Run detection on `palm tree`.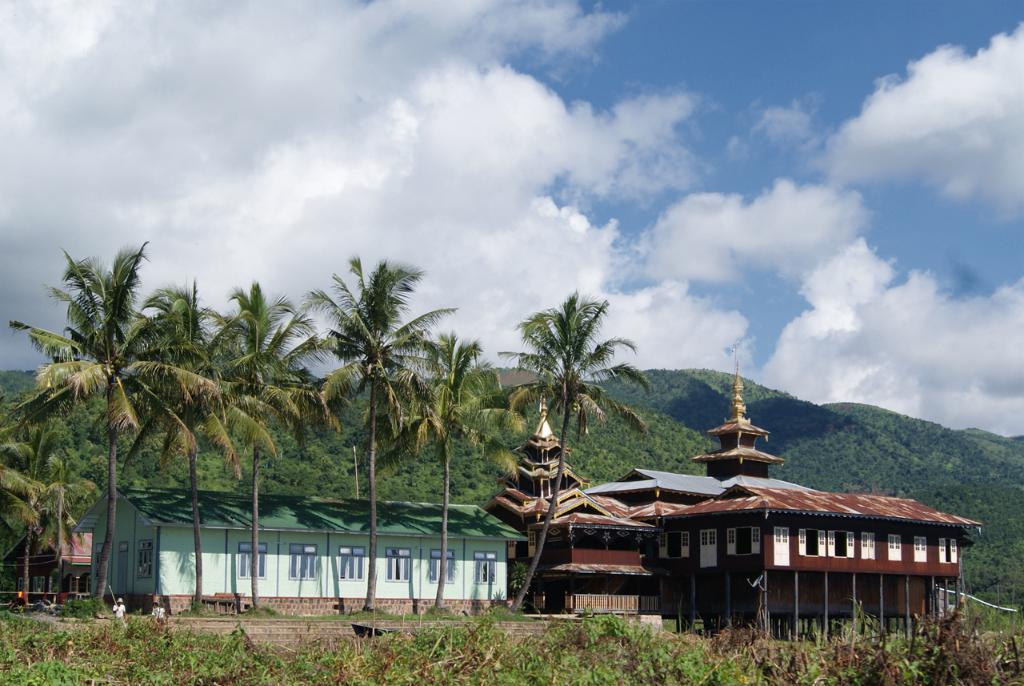
Result: [left=42, top=460, right=87, bottom=627].
